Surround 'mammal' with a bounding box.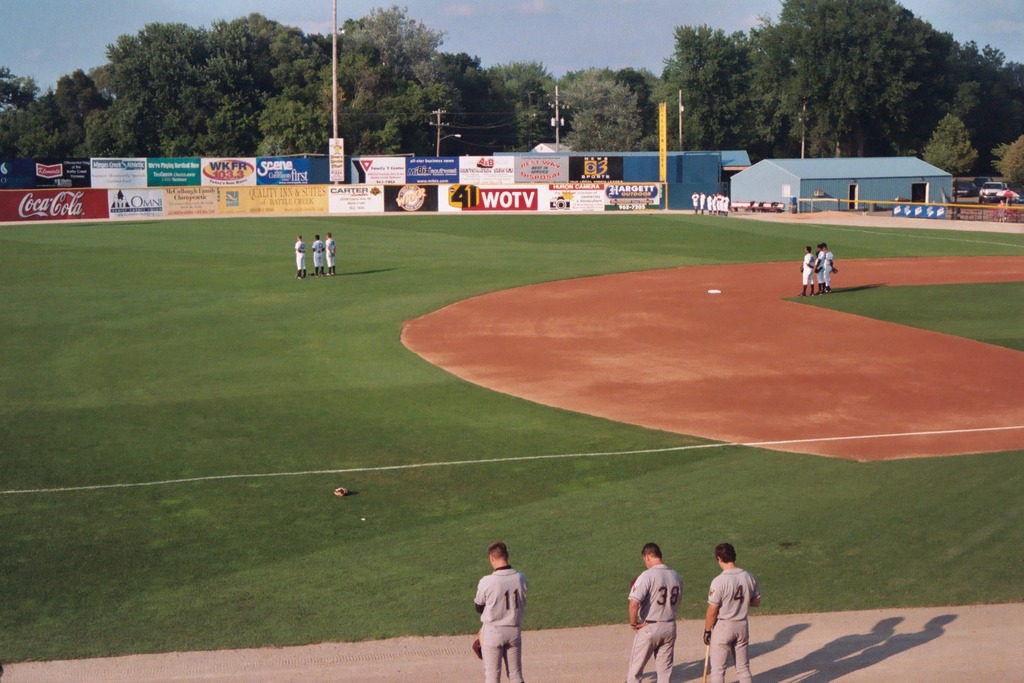
locate(689, 191, 698, 211).
